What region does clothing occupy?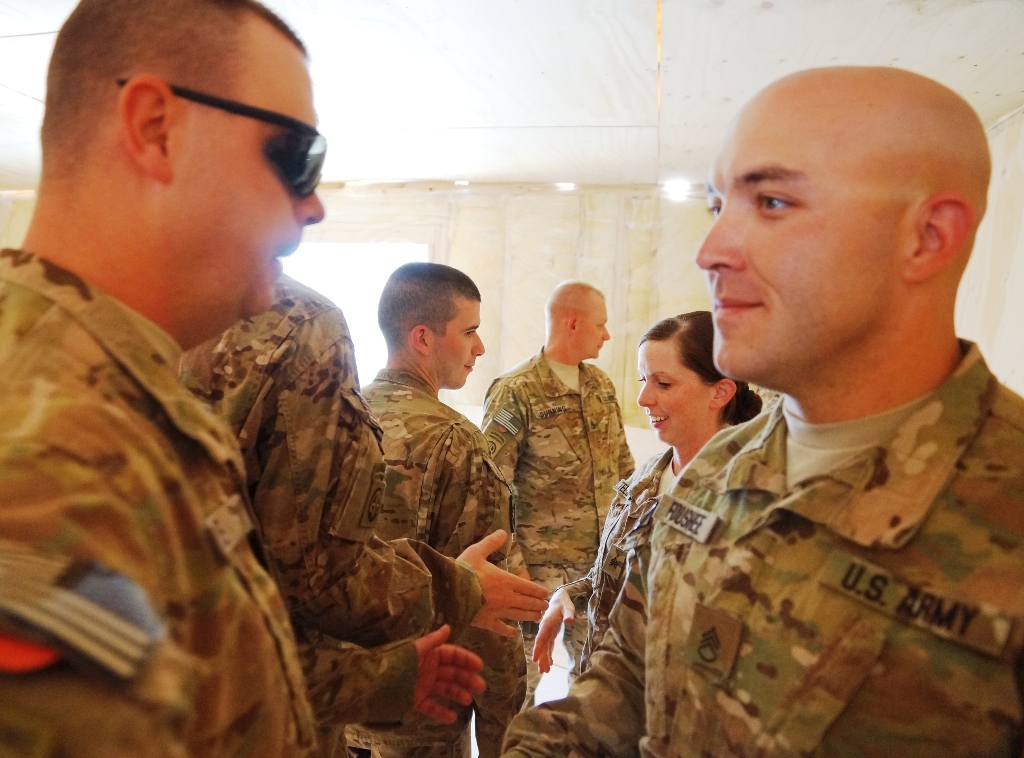
locate(561, 446, 684, 687).
